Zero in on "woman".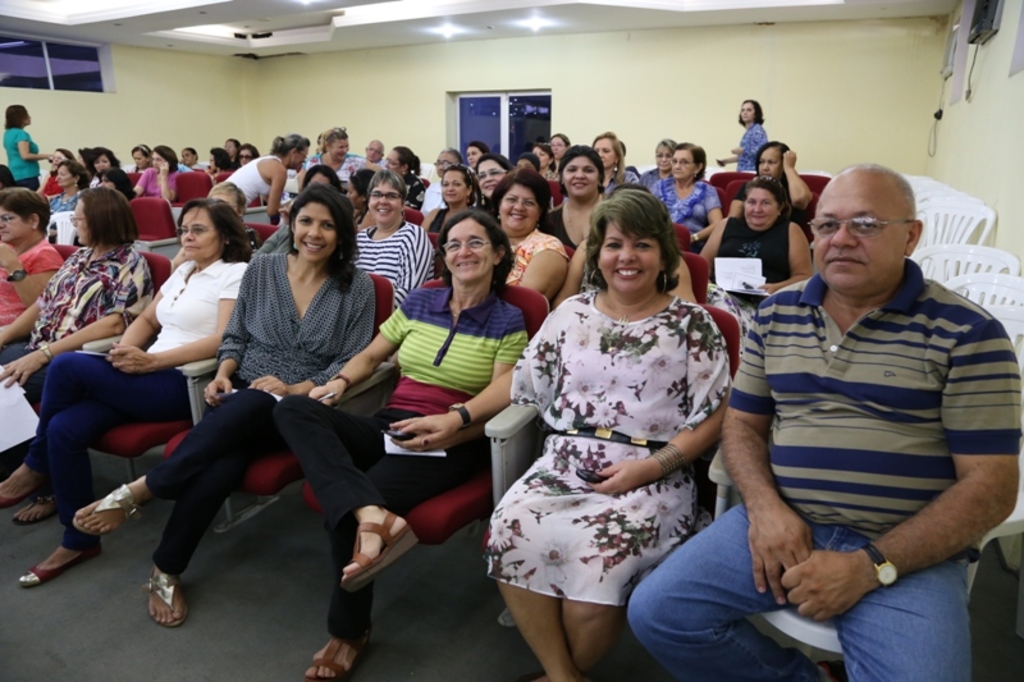
Zeroed in: select_region(370, 168, 438, 299).
